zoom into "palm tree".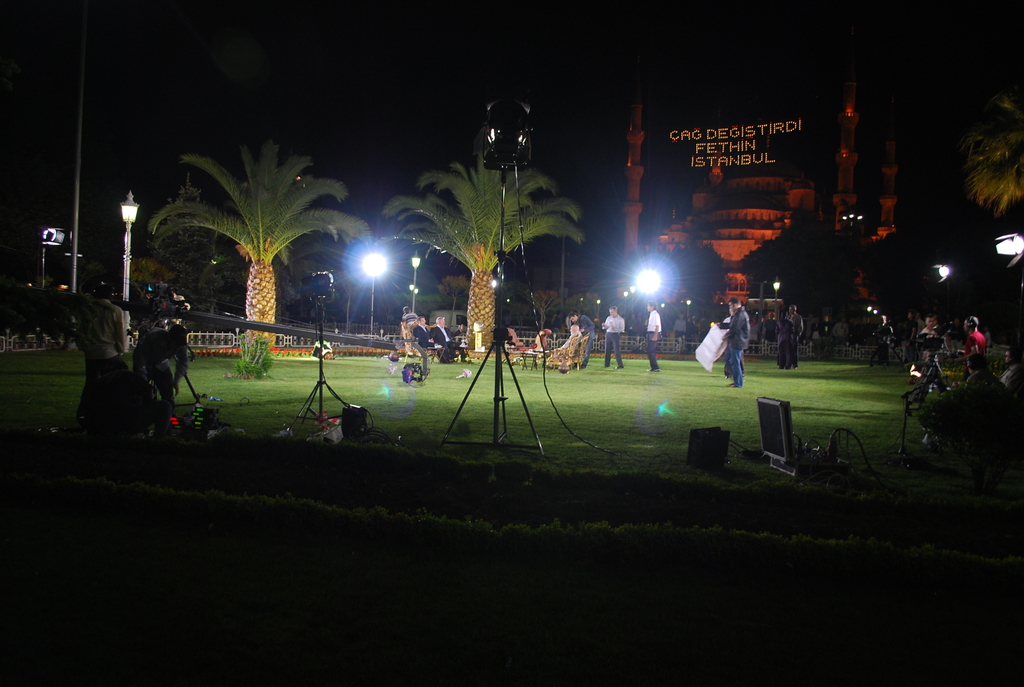
Zoom target: bbox(960, 82, 1023, 217).
